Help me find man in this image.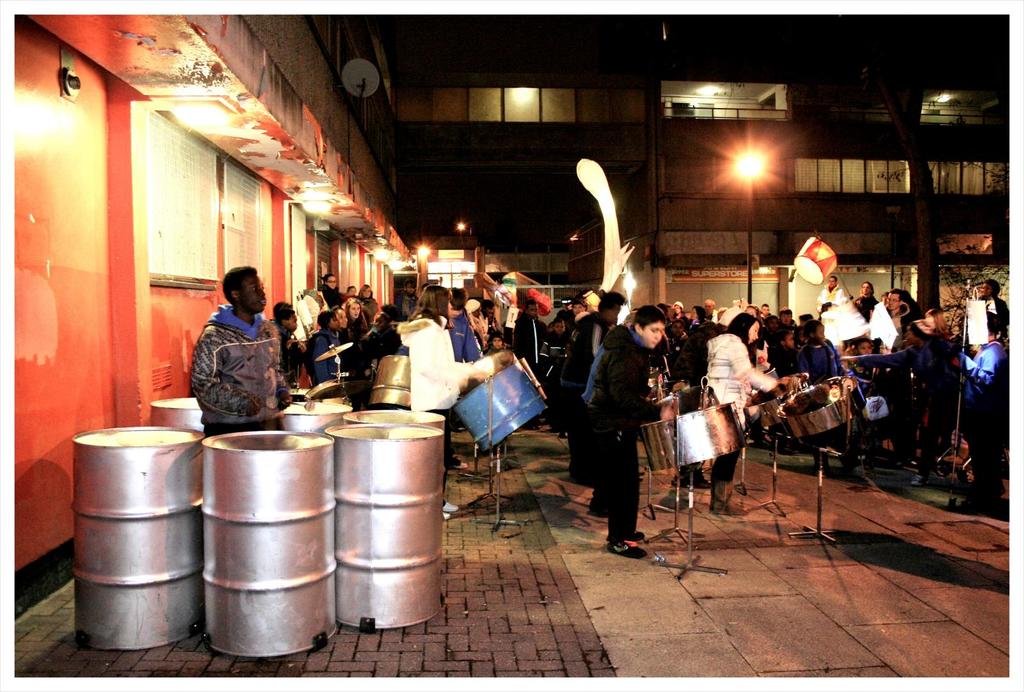
Found it: <box>841,315,964,487</box>.
